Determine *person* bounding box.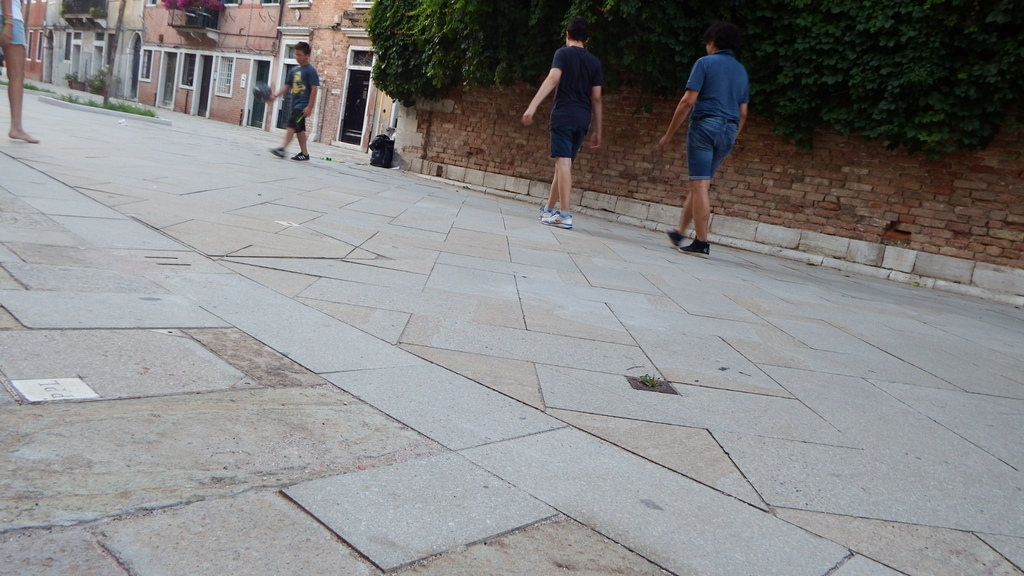
Determined: x1=265, y1=40, x2=324, y2=163.
